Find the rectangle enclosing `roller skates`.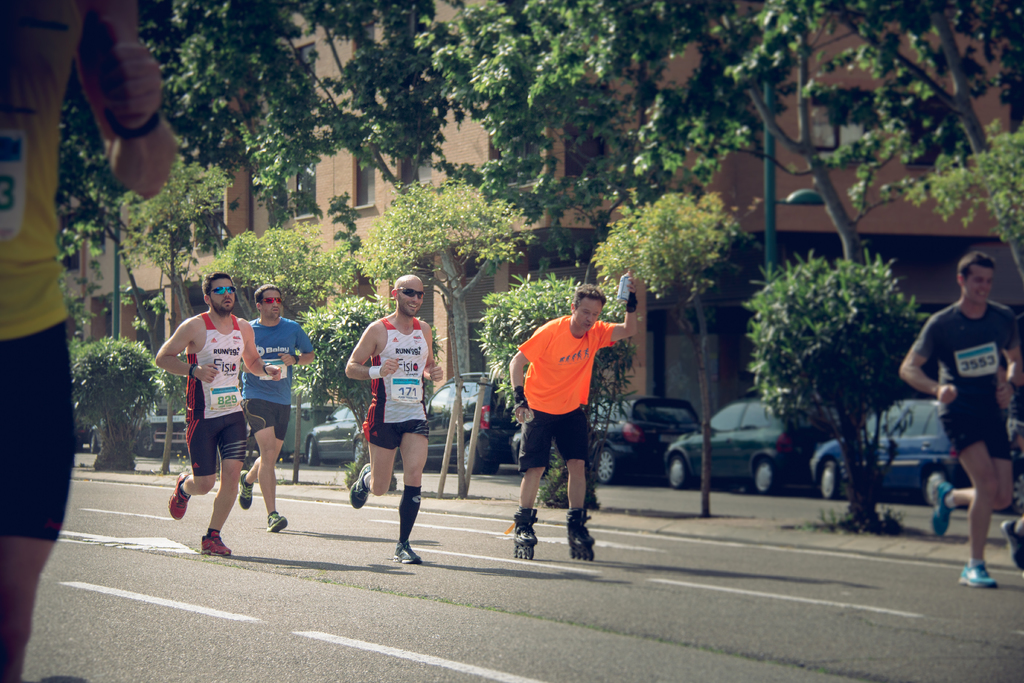
514:509:538:563.
